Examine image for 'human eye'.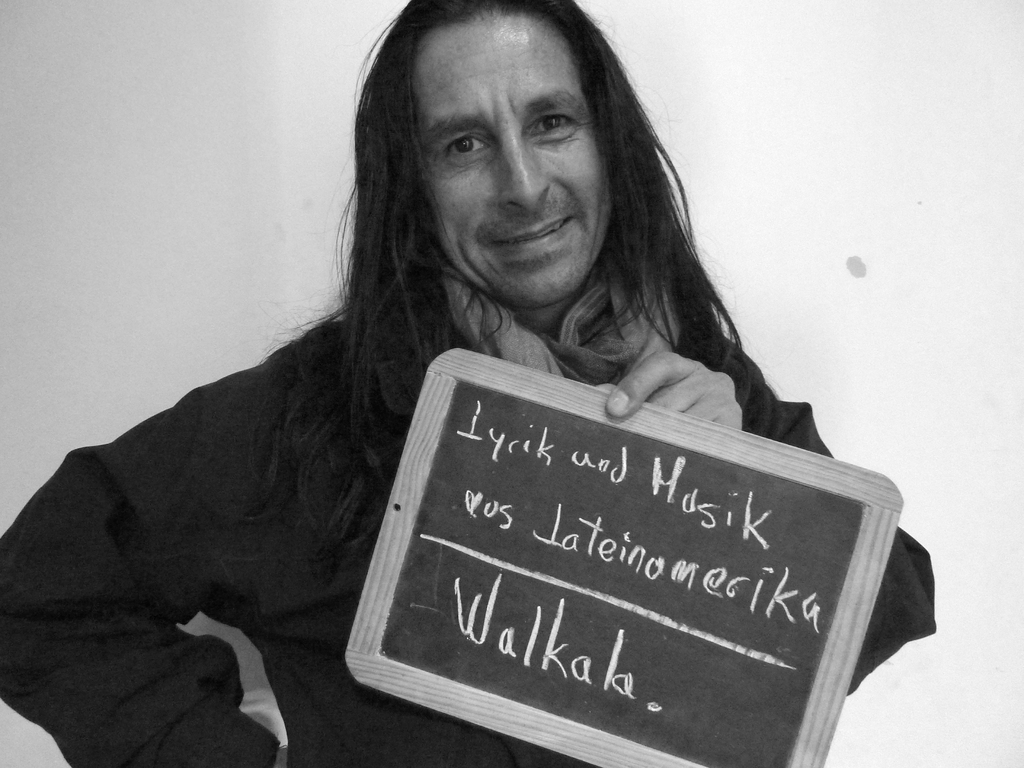
Examination result: x1=442 y1=129 x2=490 y2=159.
